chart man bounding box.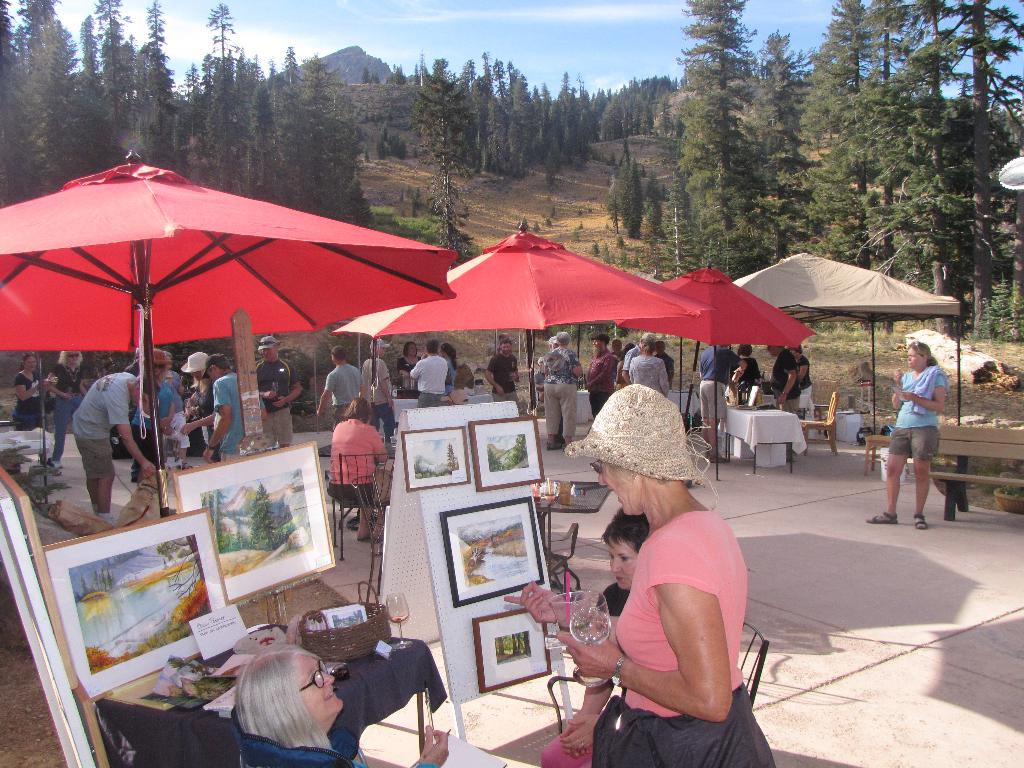
Charted: (left=255, top=332, right=300, bottom=443).
